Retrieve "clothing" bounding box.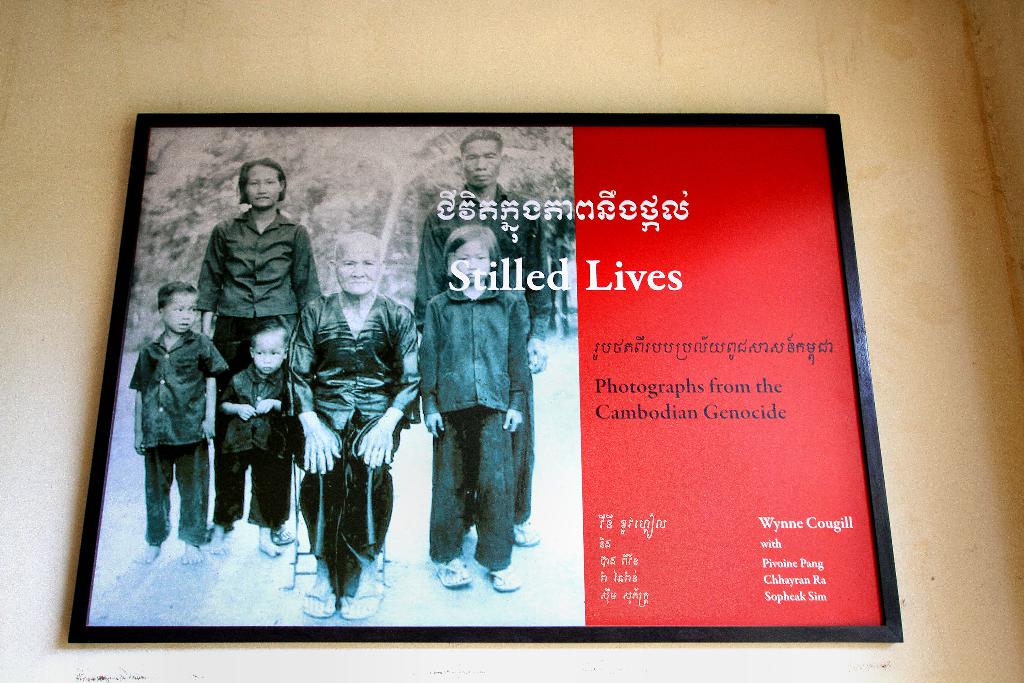
Bounding box: (x1=412, y1=182, x2=555, y2=532).
